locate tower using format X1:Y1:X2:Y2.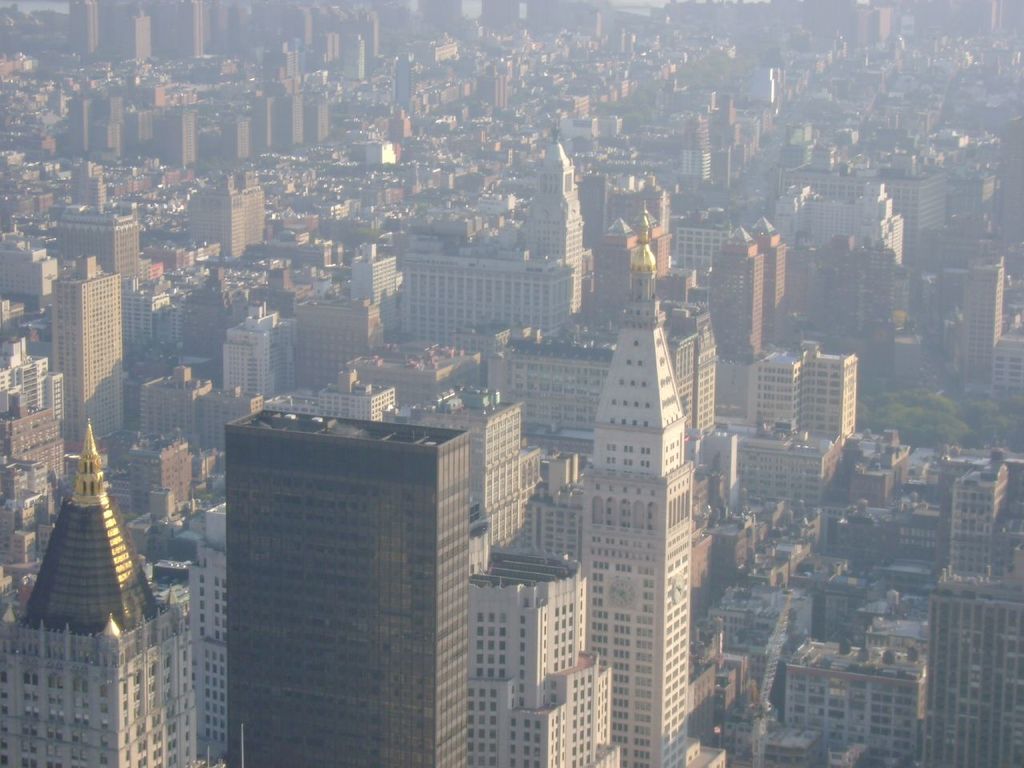
54:255:121:446.
